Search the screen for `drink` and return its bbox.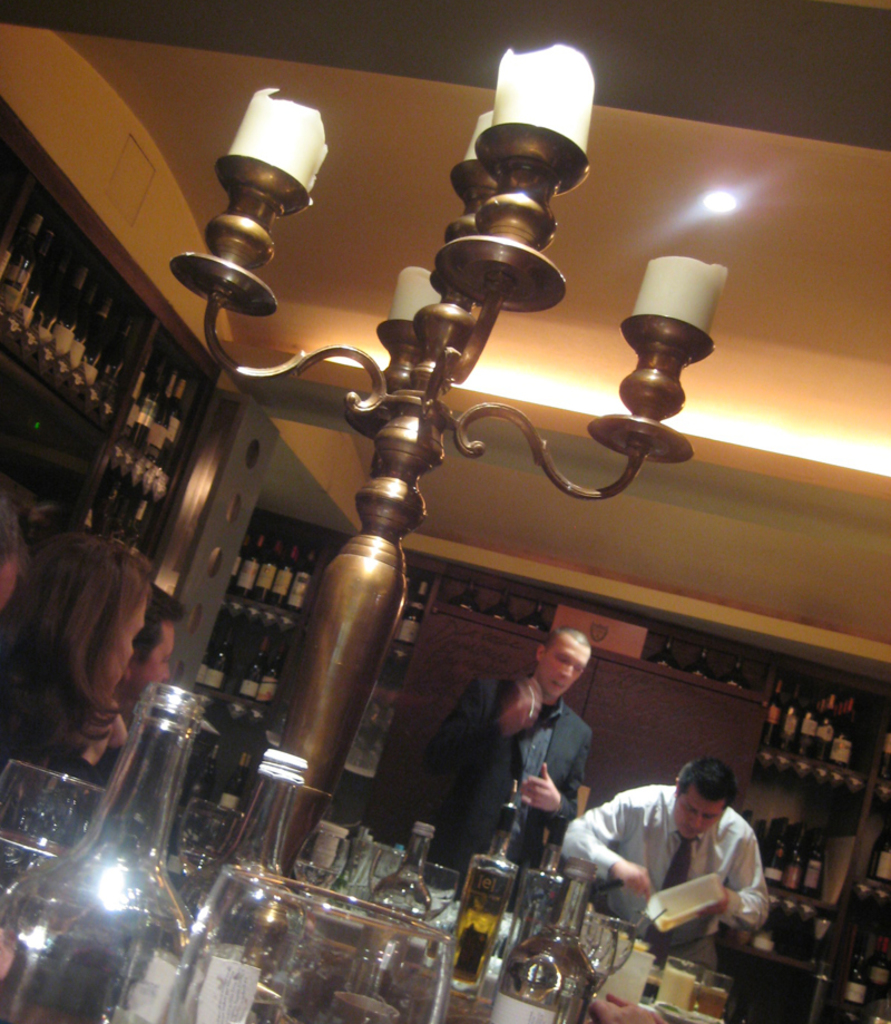
Found: {"x1": 256, "y1": 534, "x2": 285, "y2": 604}.
